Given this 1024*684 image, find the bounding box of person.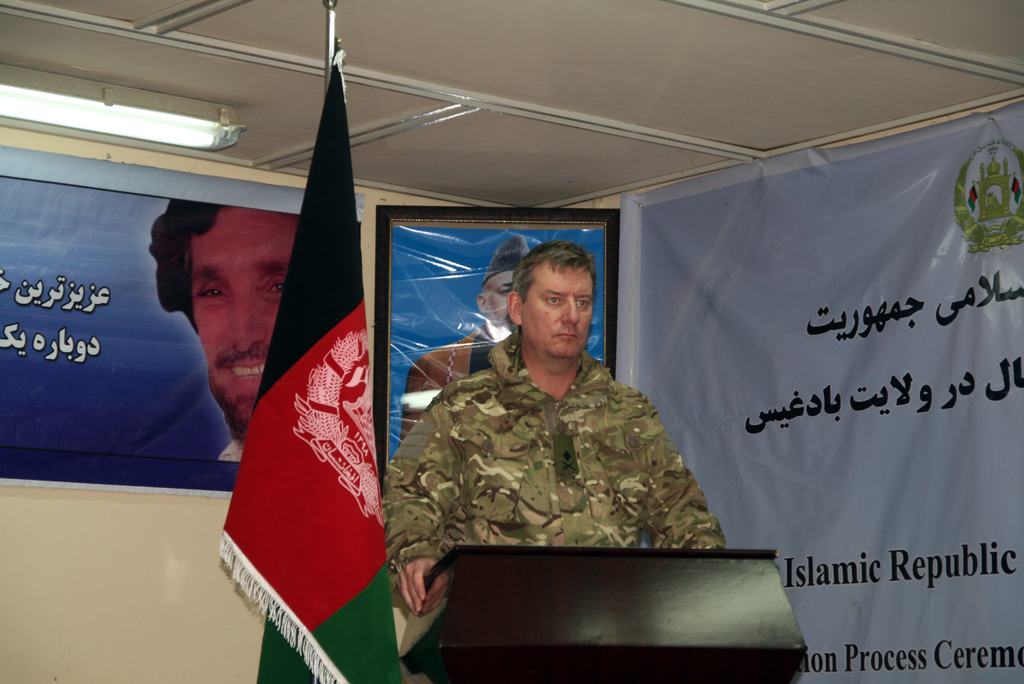
<box>148,199,302,462</box>.
